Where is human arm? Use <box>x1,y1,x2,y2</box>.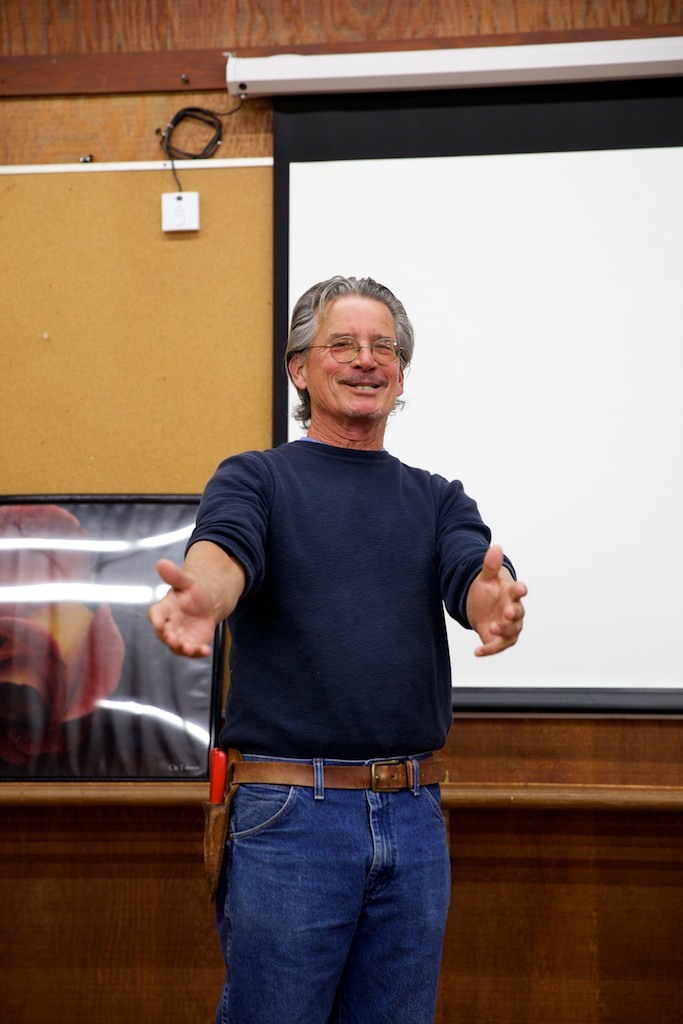
<box>438,484,528,659</box>.
